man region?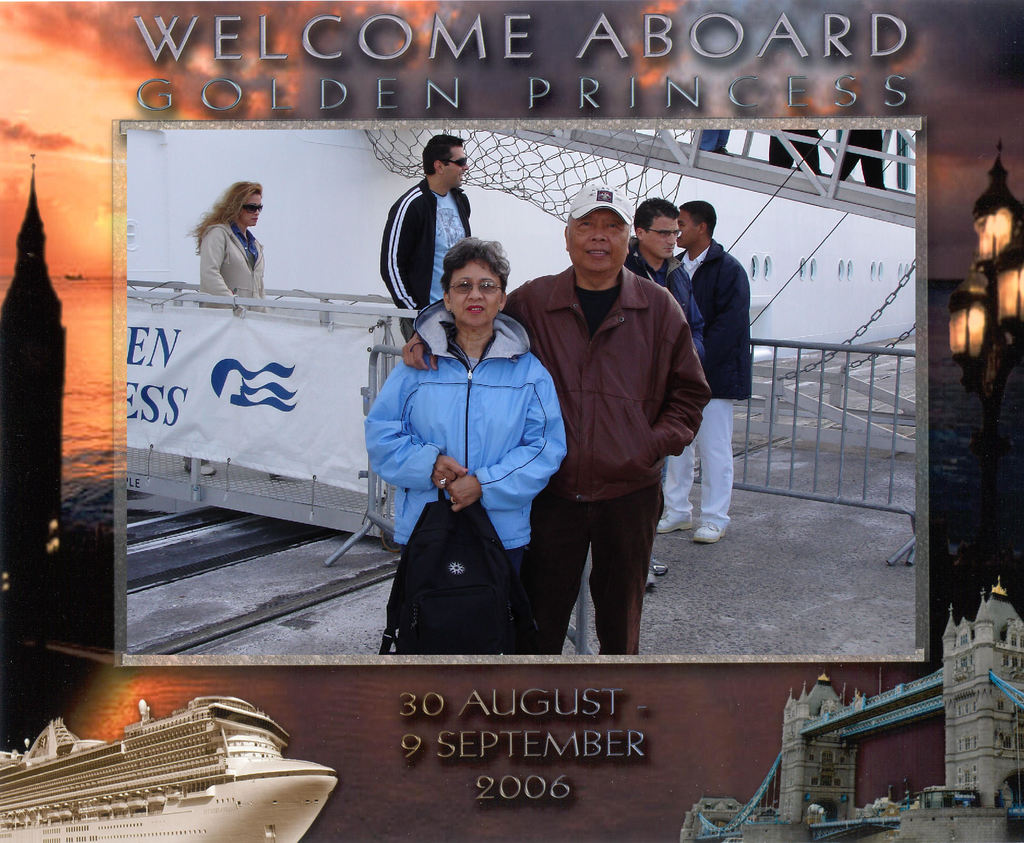
box(406, 186, 712, 655)
